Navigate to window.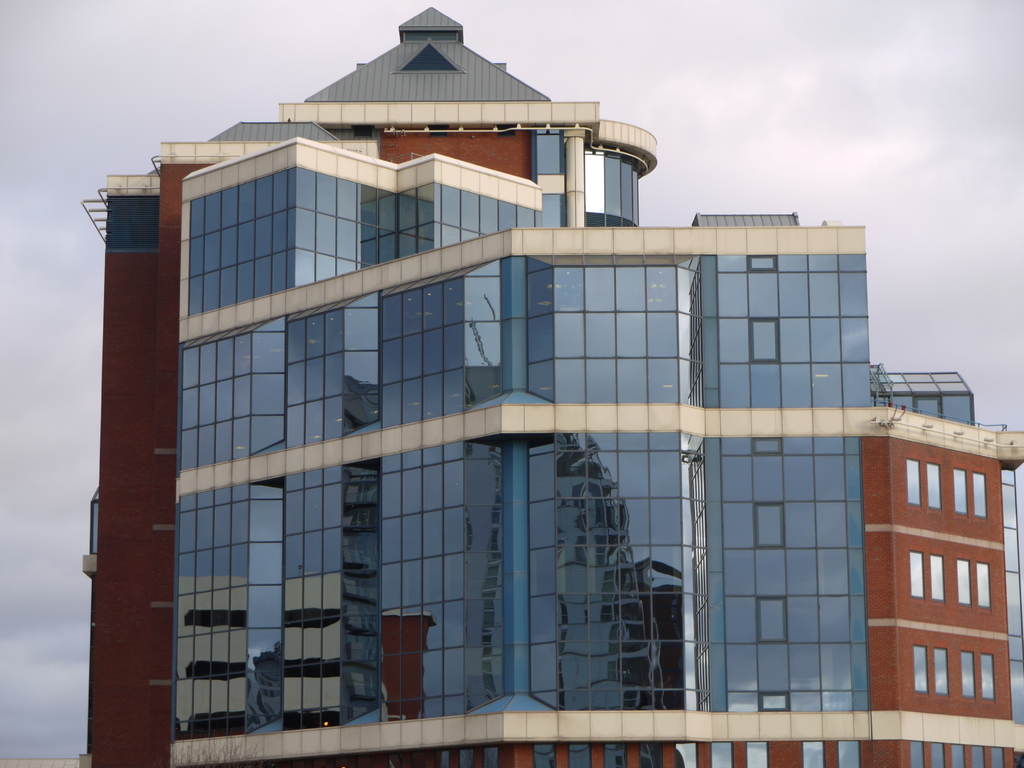
Navigation target: crop(972, 475, 989, 517).
